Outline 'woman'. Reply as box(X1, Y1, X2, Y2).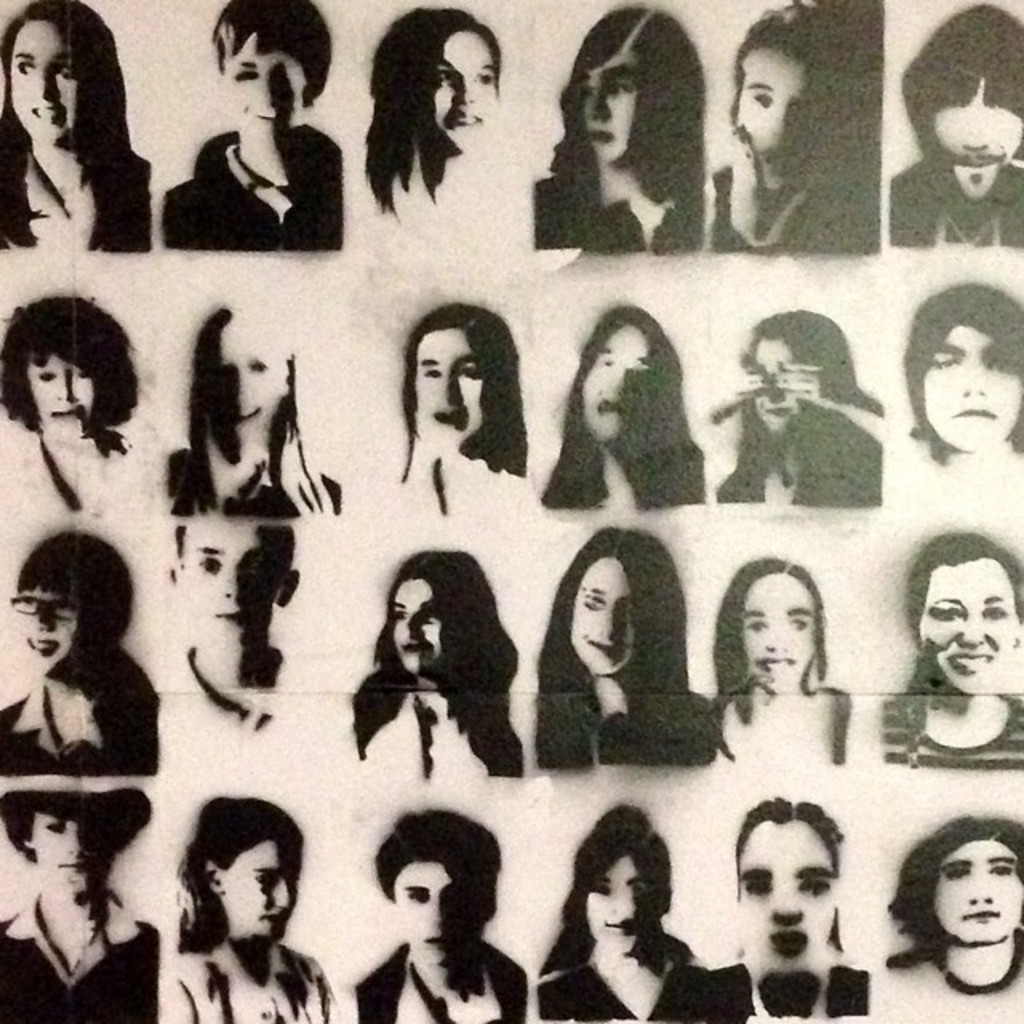
box(394, 301, 530, 515).
